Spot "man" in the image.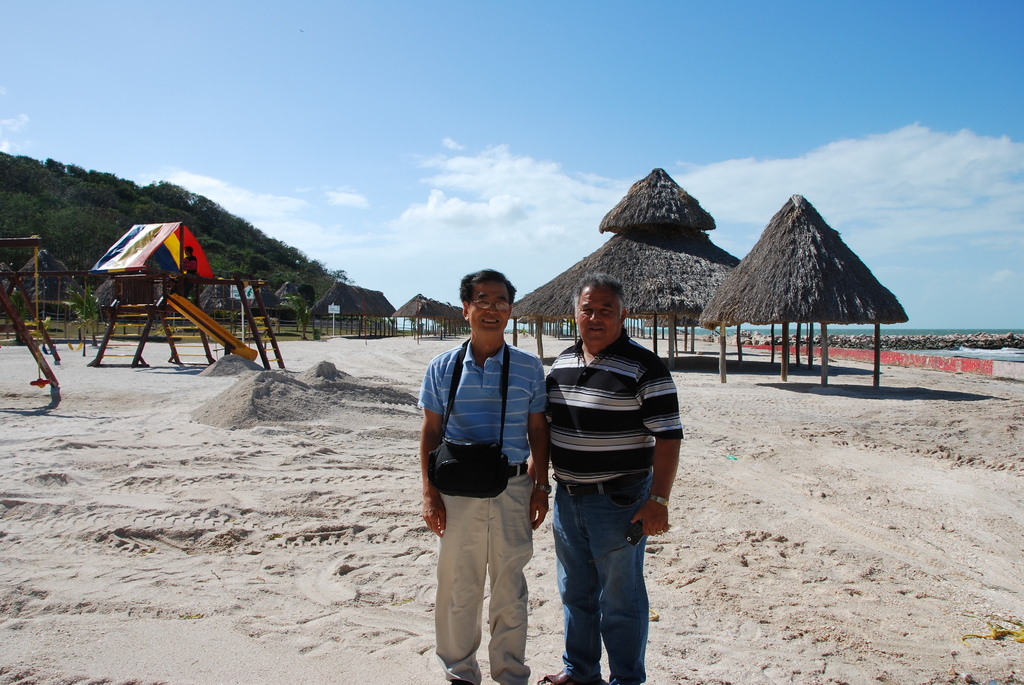
"man" found at crop(424, 267, 548, 684).
